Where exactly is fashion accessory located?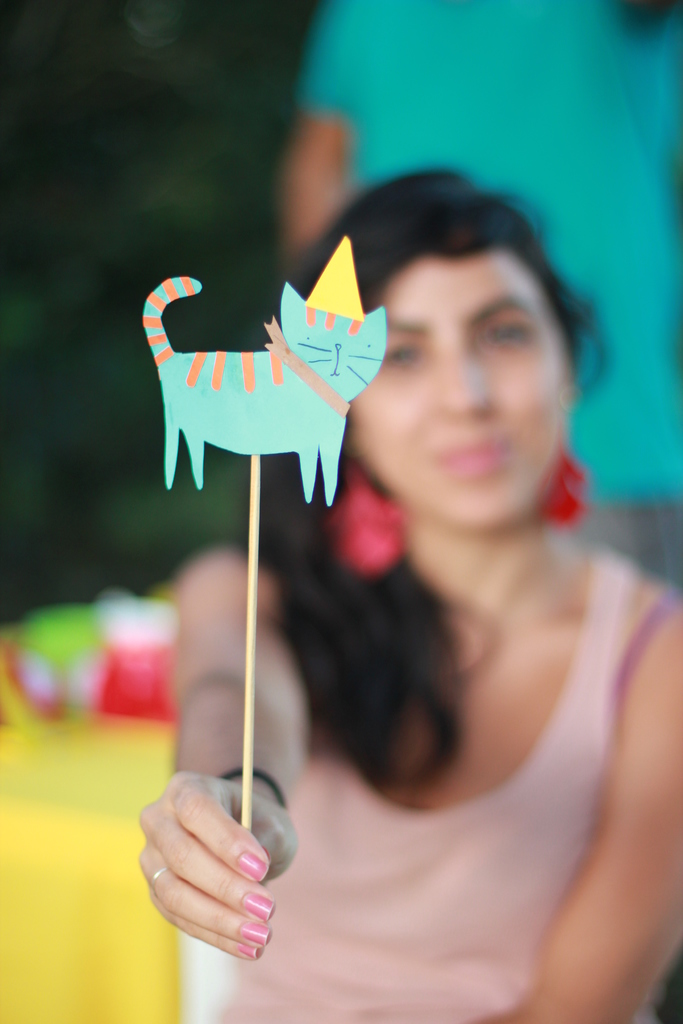
Its bounding box is x1=542 y1=435 x2=582 y2=528.
